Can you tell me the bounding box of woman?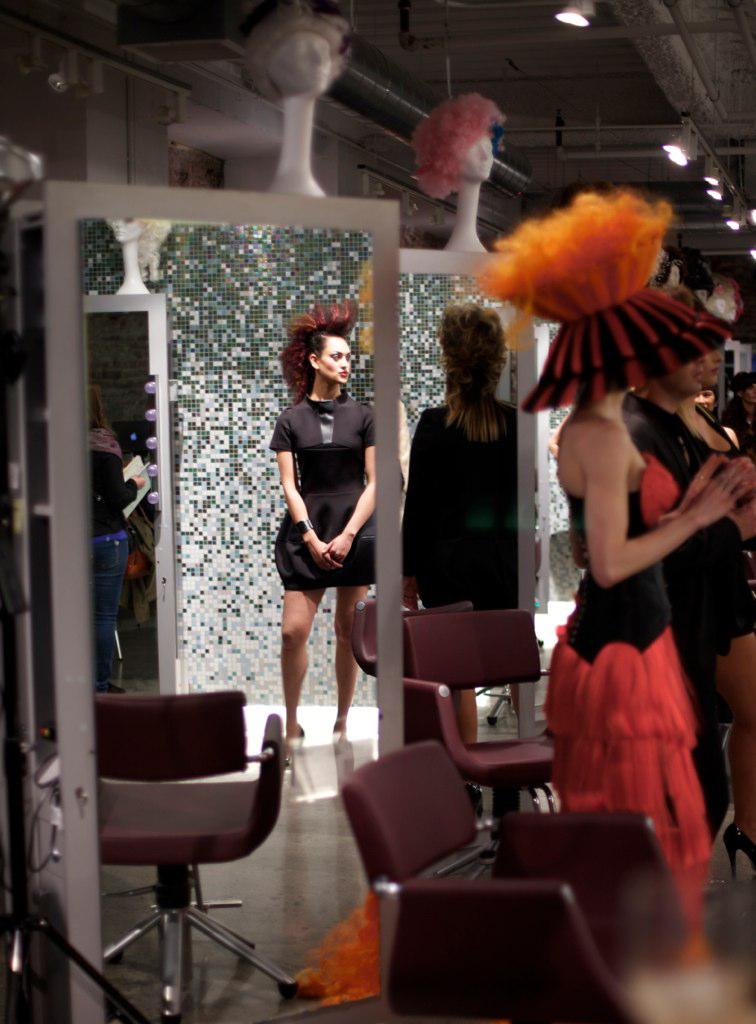
BBox(265, 289, 383, 742).
